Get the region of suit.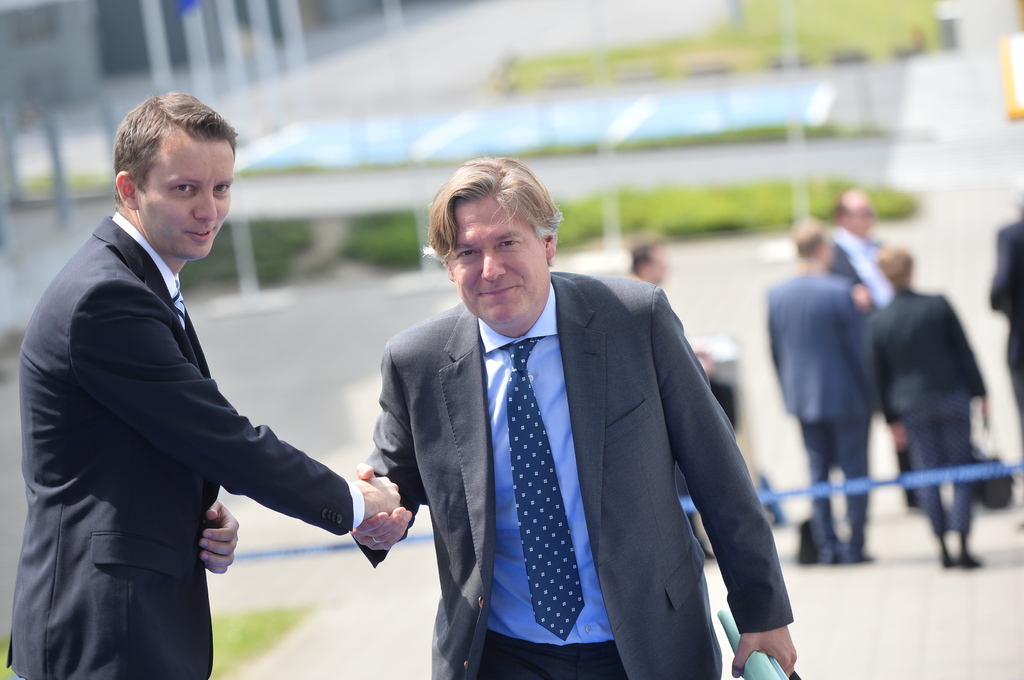
[left=8, top=209, right=365, bottom=679].
